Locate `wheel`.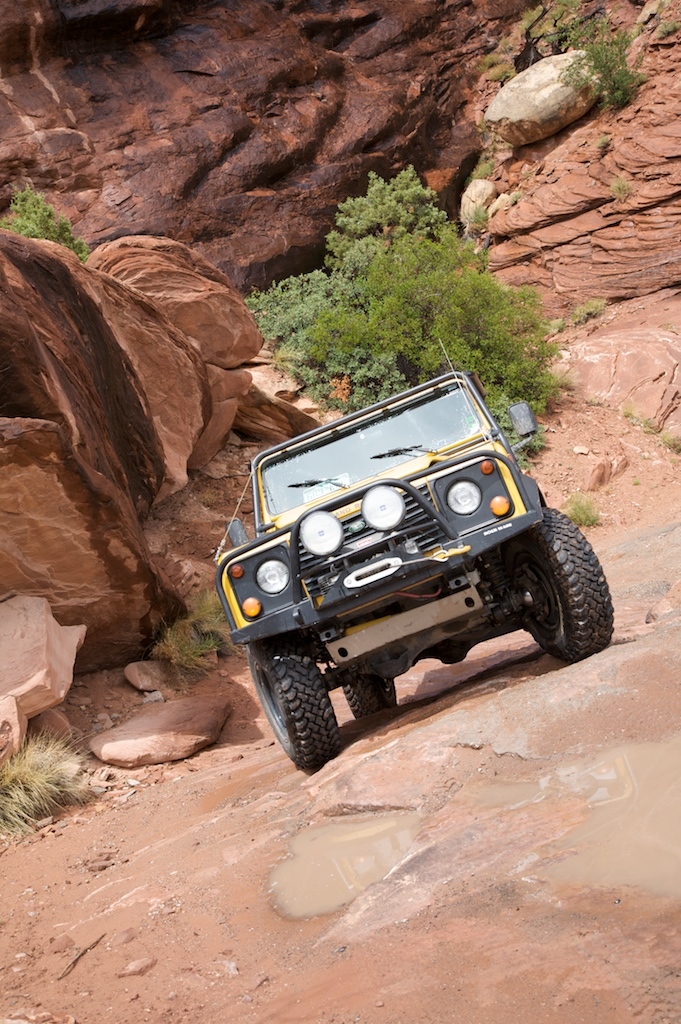
Bounding box: 349, 669, 400, 728.
